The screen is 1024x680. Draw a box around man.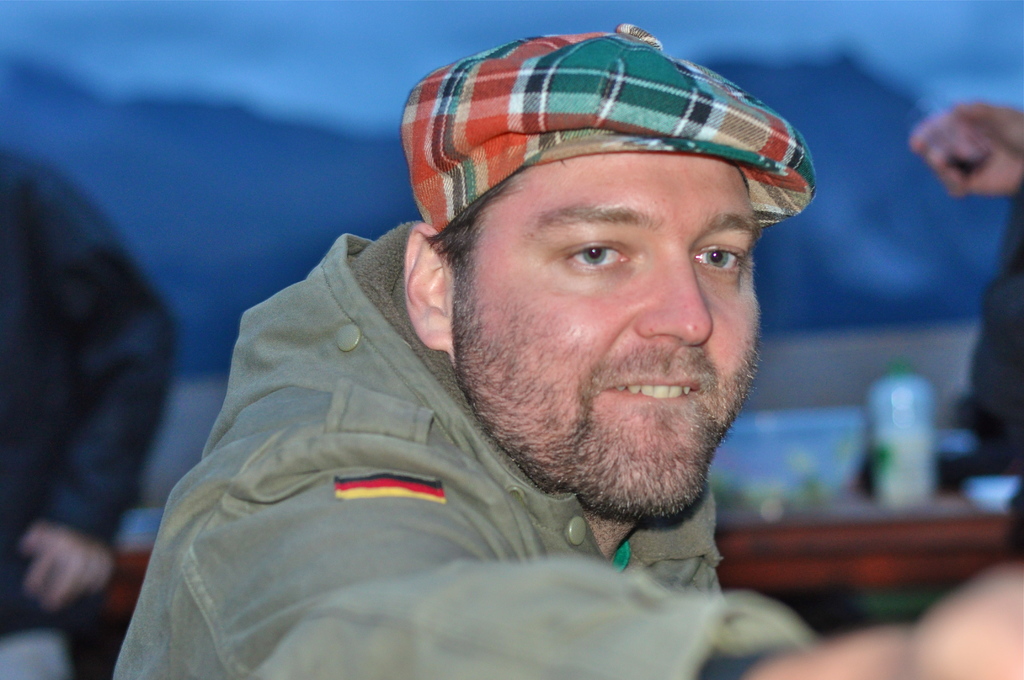
<bbox>111, 20, 1023, 679</bbox>.
